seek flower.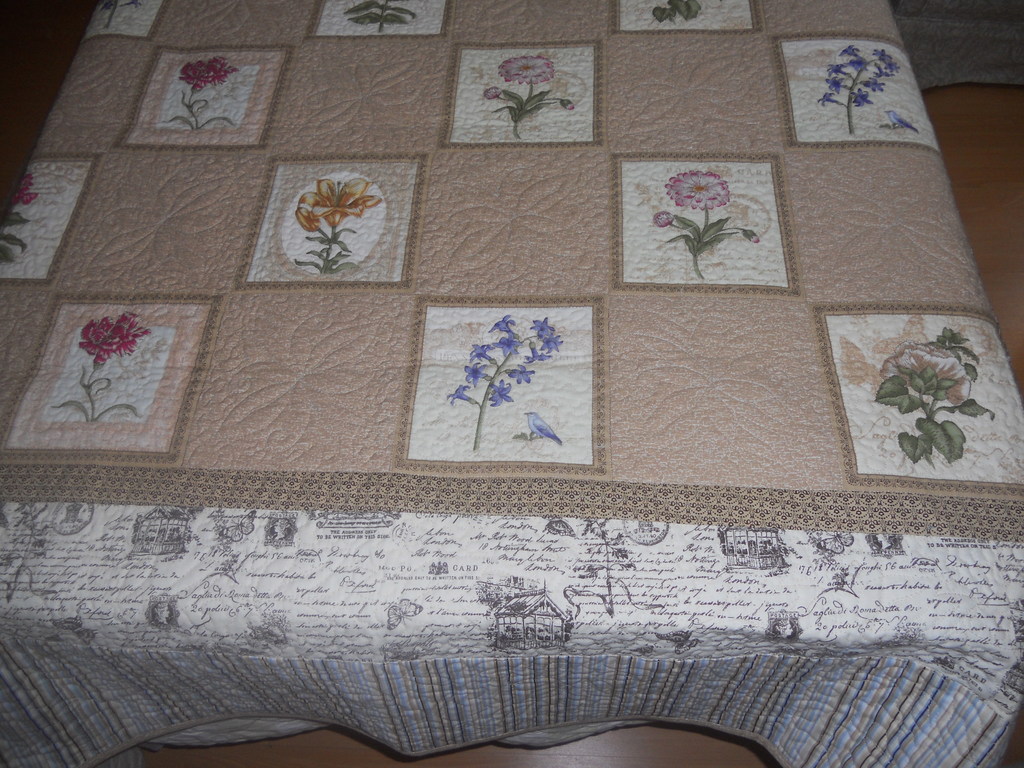
883, 337, 971, 408.
